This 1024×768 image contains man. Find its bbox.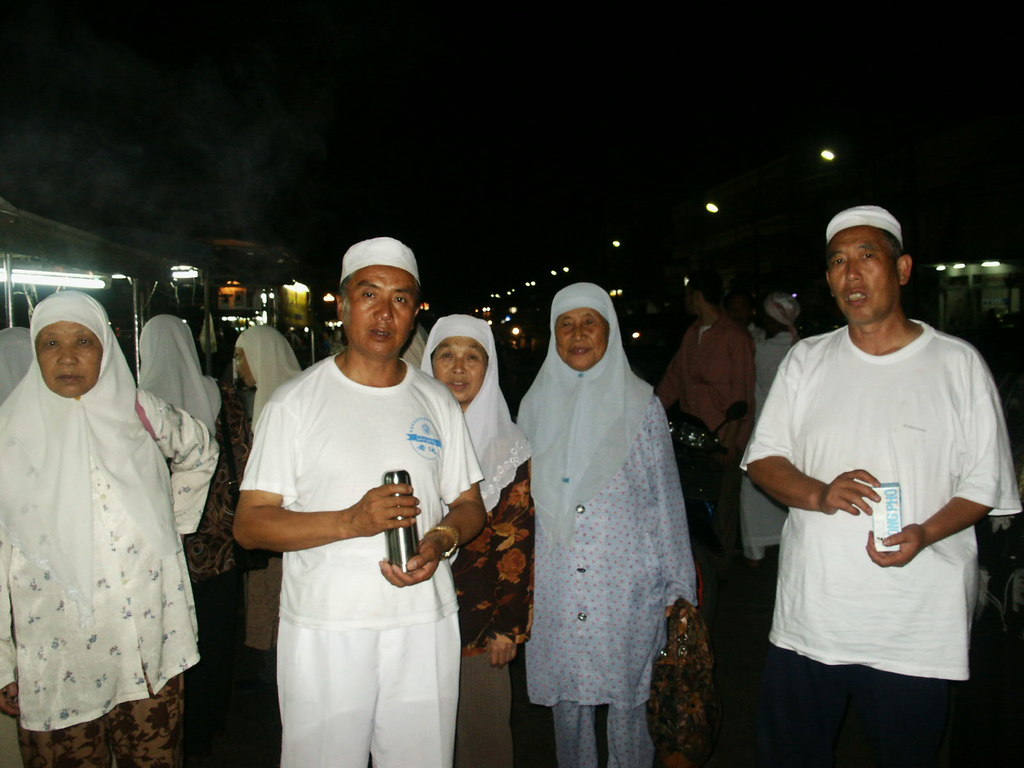
<box>744,175,1004,766</box>.
